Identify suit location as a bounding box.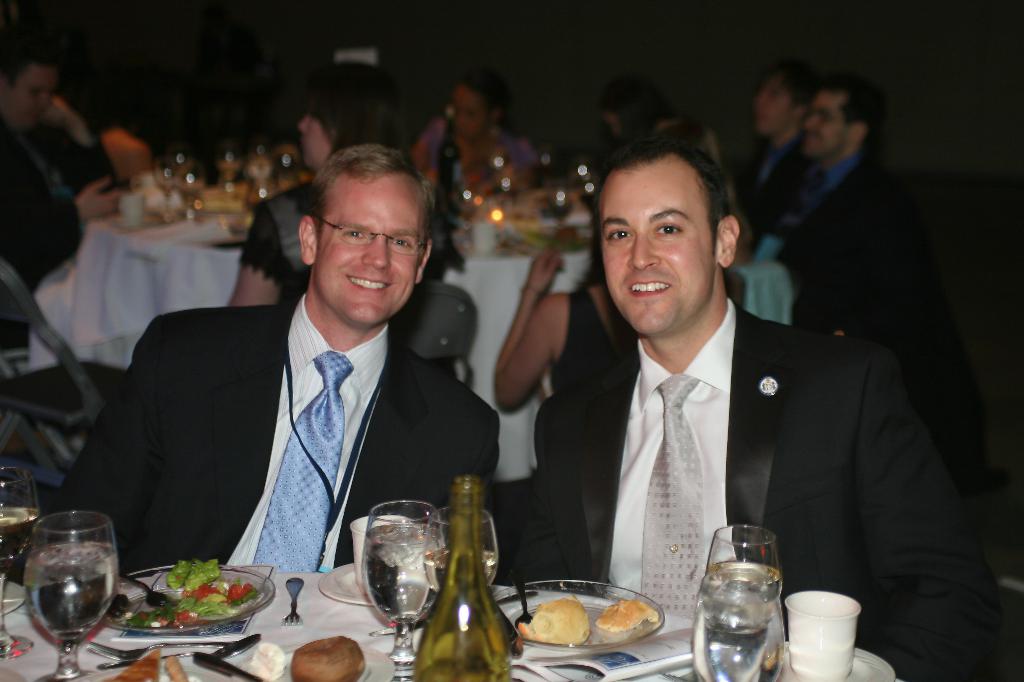
<region>541, 216, 957, 636</region>.
